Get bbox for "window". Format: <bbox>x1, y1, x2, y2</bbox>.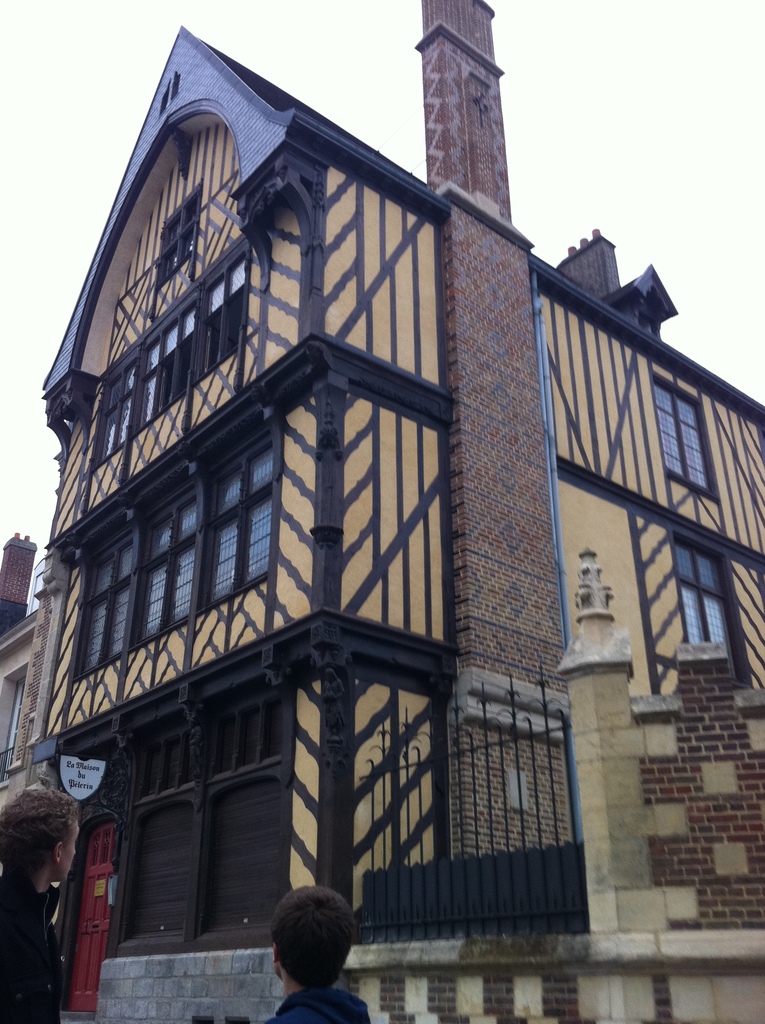
<bbox>640, 378, 715, 488</bbox>.
